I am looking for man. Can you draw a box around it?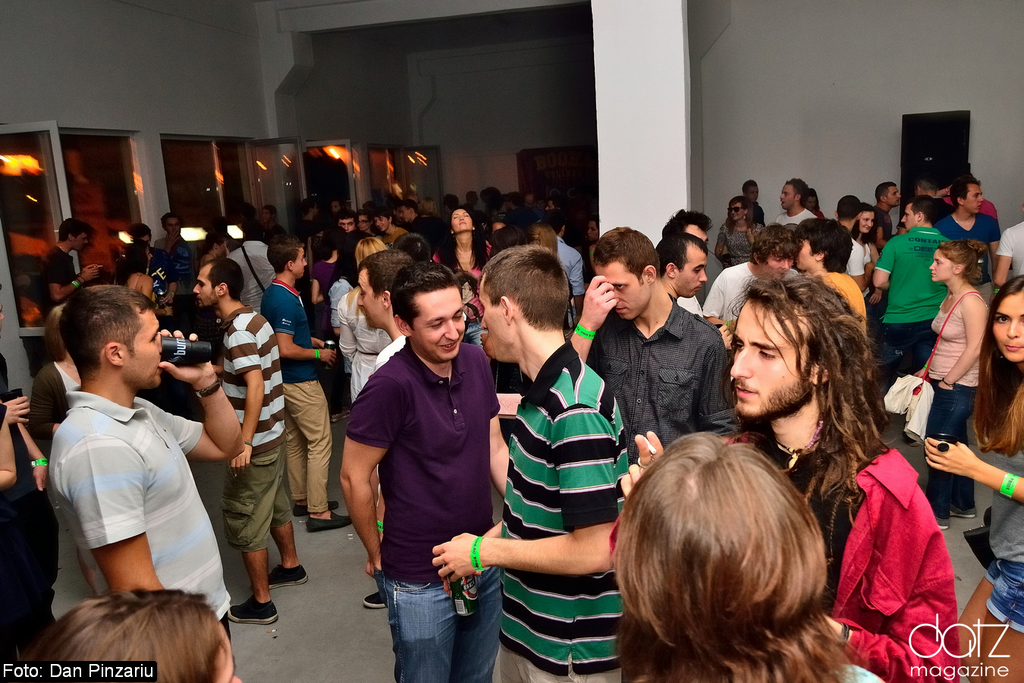
Sure, the bounding box is pyautogui.locateOnScreen(660, 206, 719, 322).
